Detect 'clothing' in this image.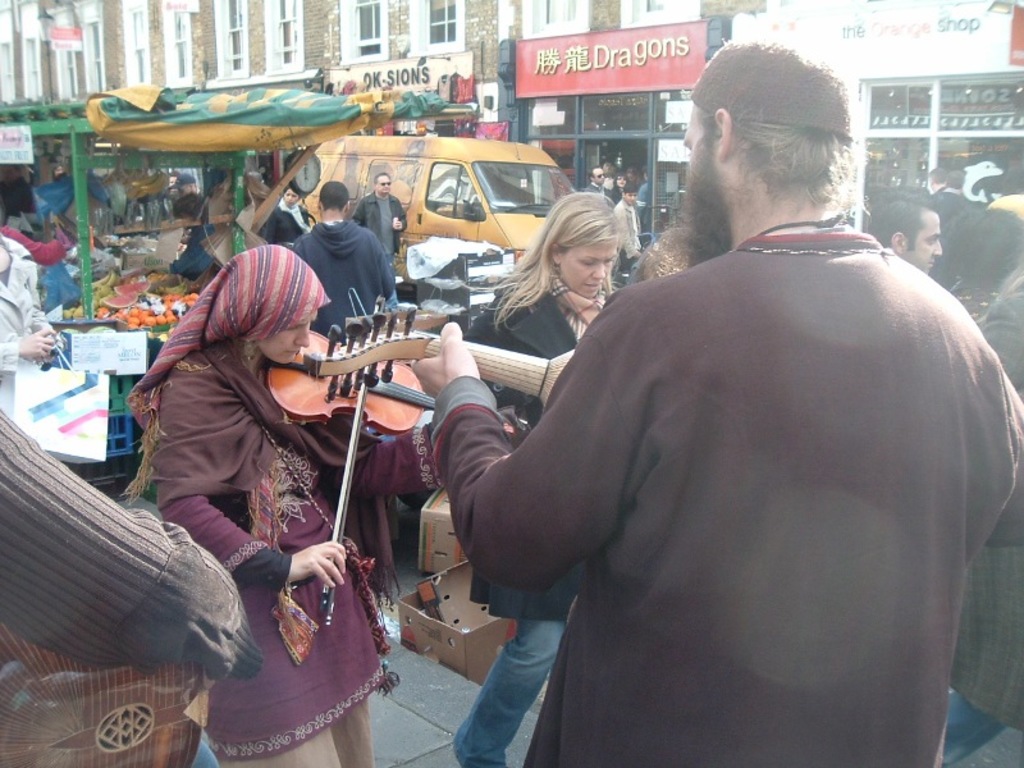
Detection: 454, 273, 607, 767.
